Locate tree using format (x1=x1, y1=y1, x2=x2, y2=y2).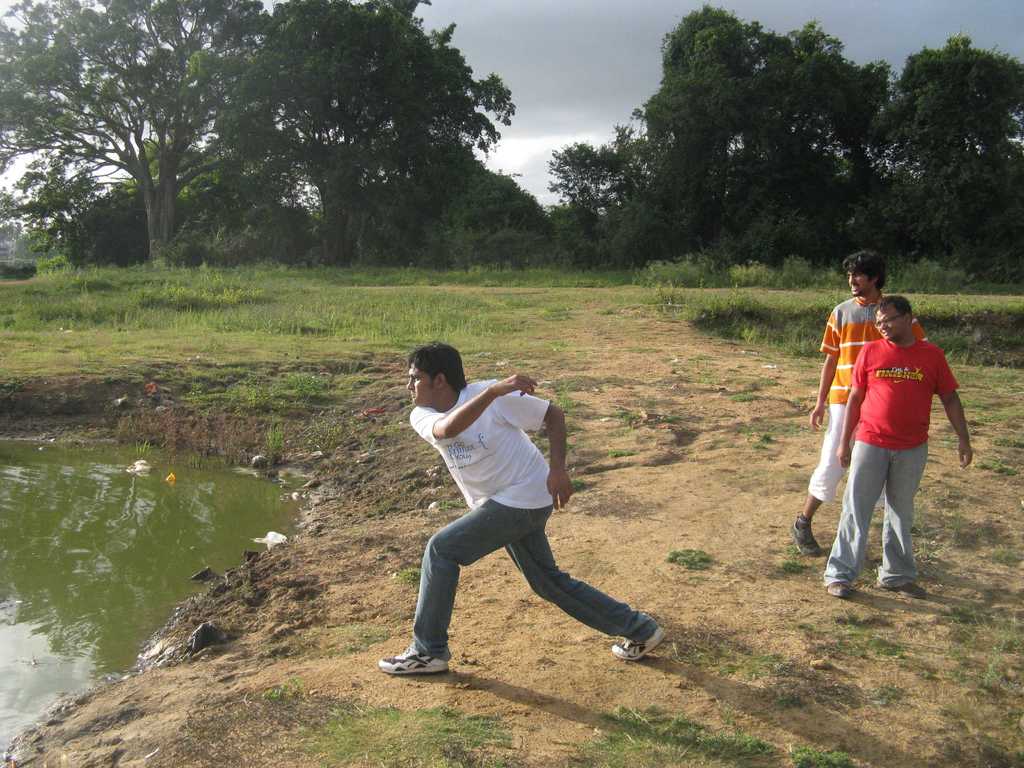
(x1=0, y1=0, x2=516, y2=259).
